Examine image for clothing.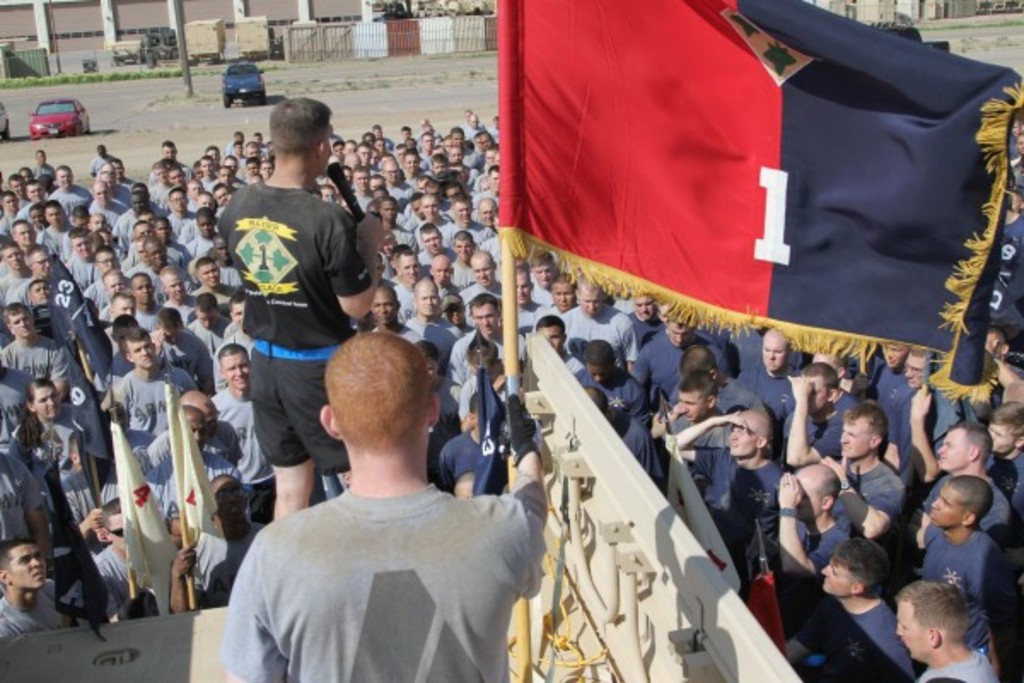
Examination result: l=154, t=331, r=208, b=376.
